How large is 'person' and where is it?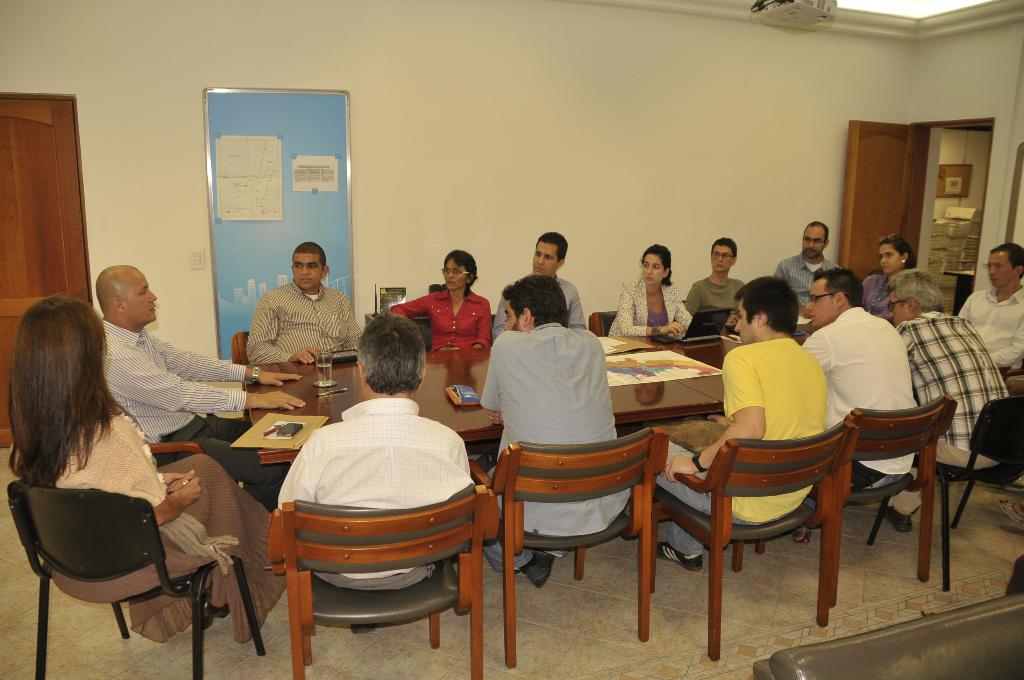
Bounding box: [658,275,835,569].
